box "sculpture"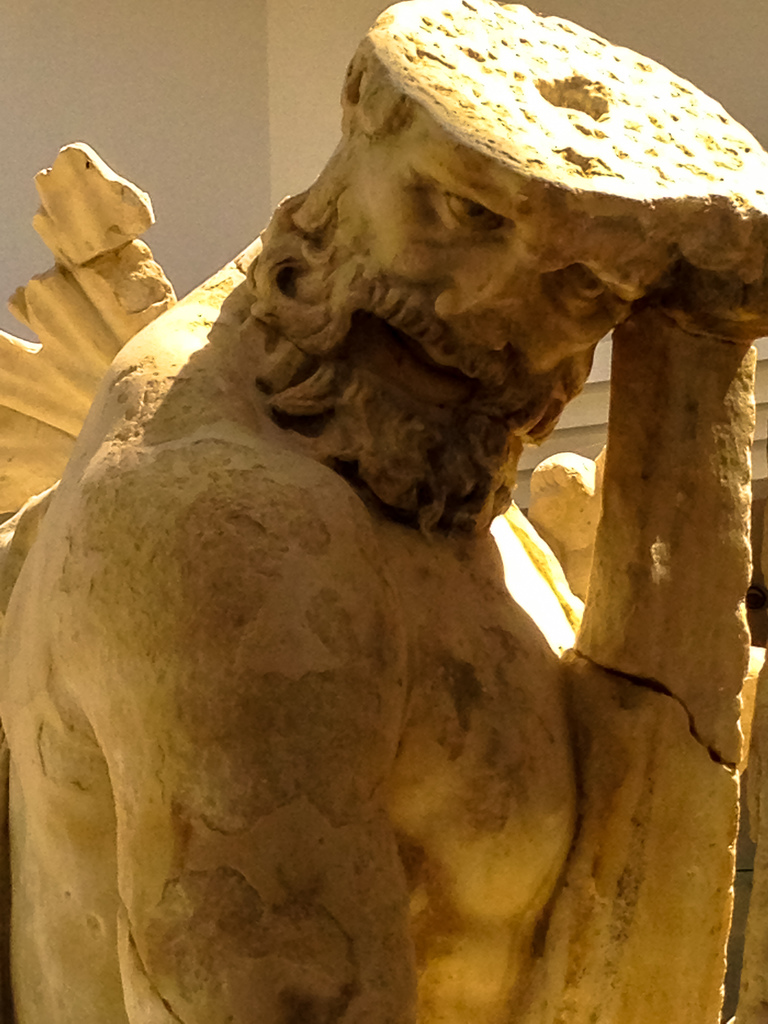
(x1=0, y1=52, x2=755, y2=984)
